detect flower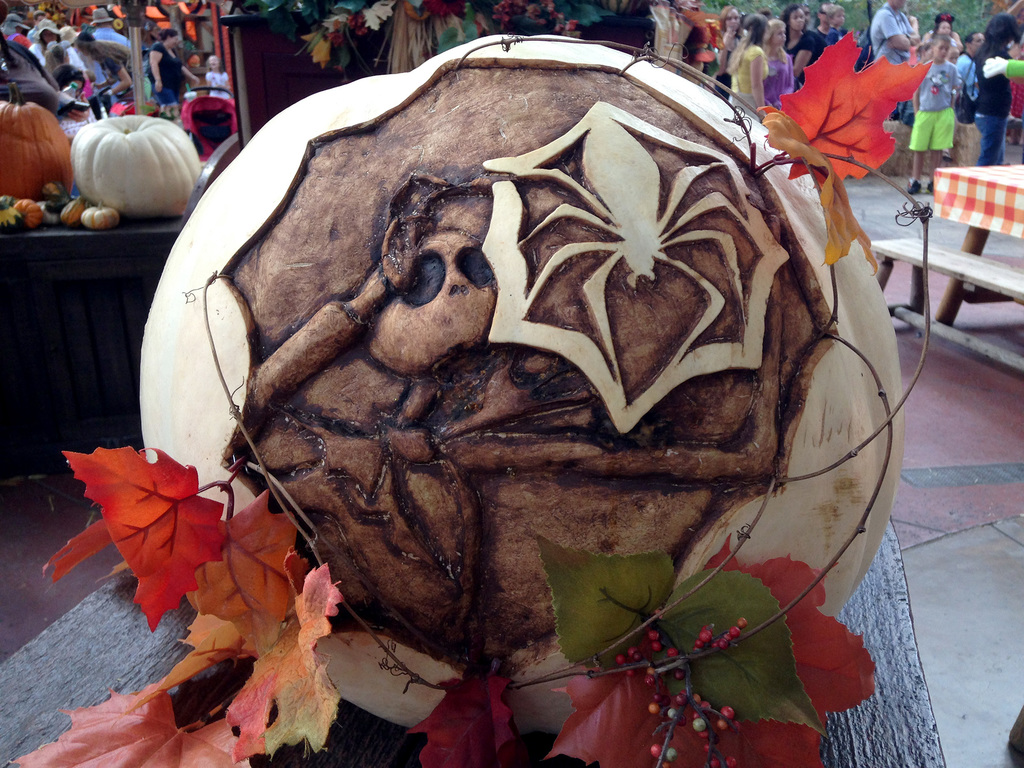
[left=0, top=196, right=24, bottom=227]
